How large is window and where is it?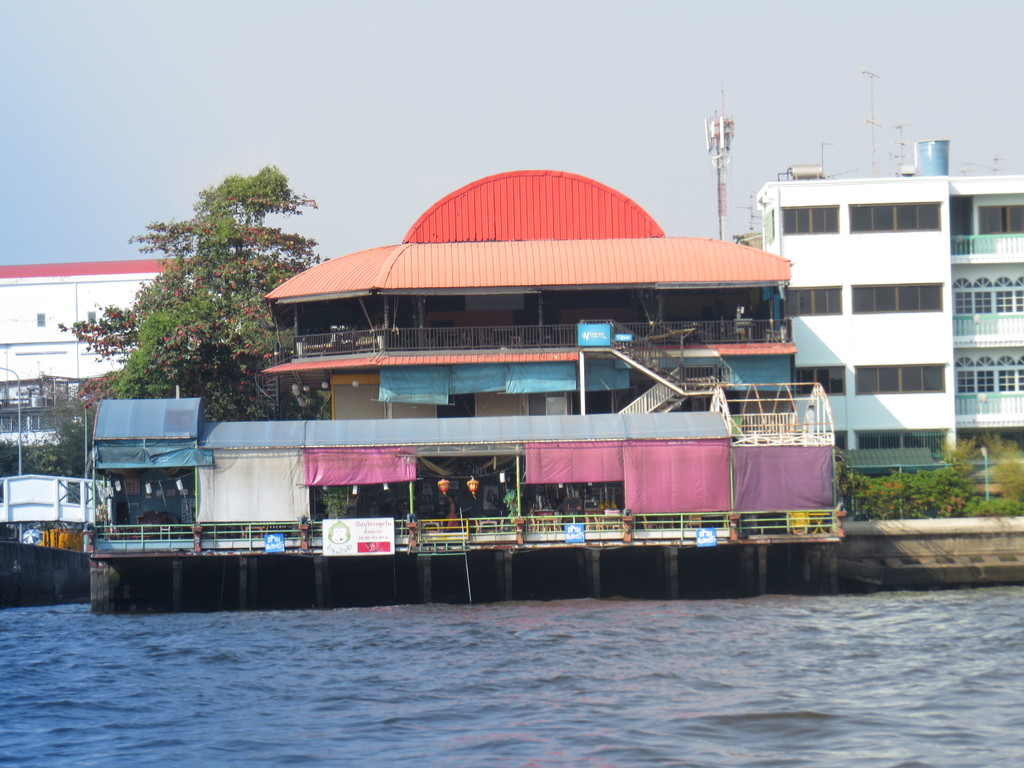
Bounding box: [left=786, top=284, right=840, bottom=317].
